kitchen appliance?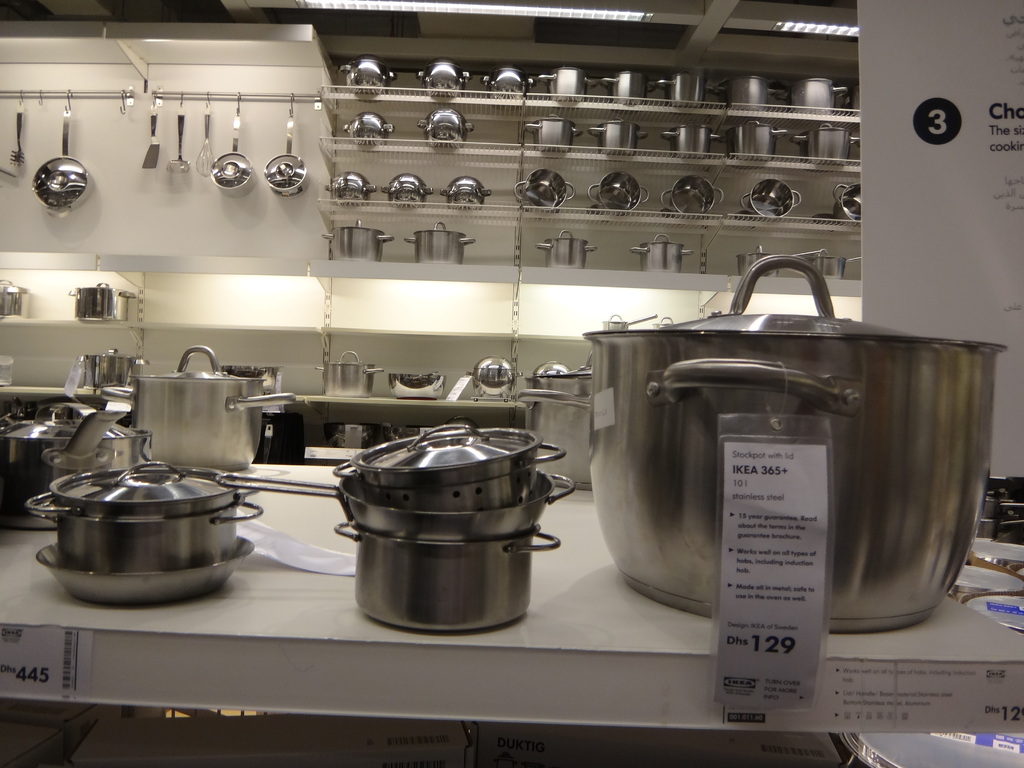
locate(662, 72, 715, 108)
